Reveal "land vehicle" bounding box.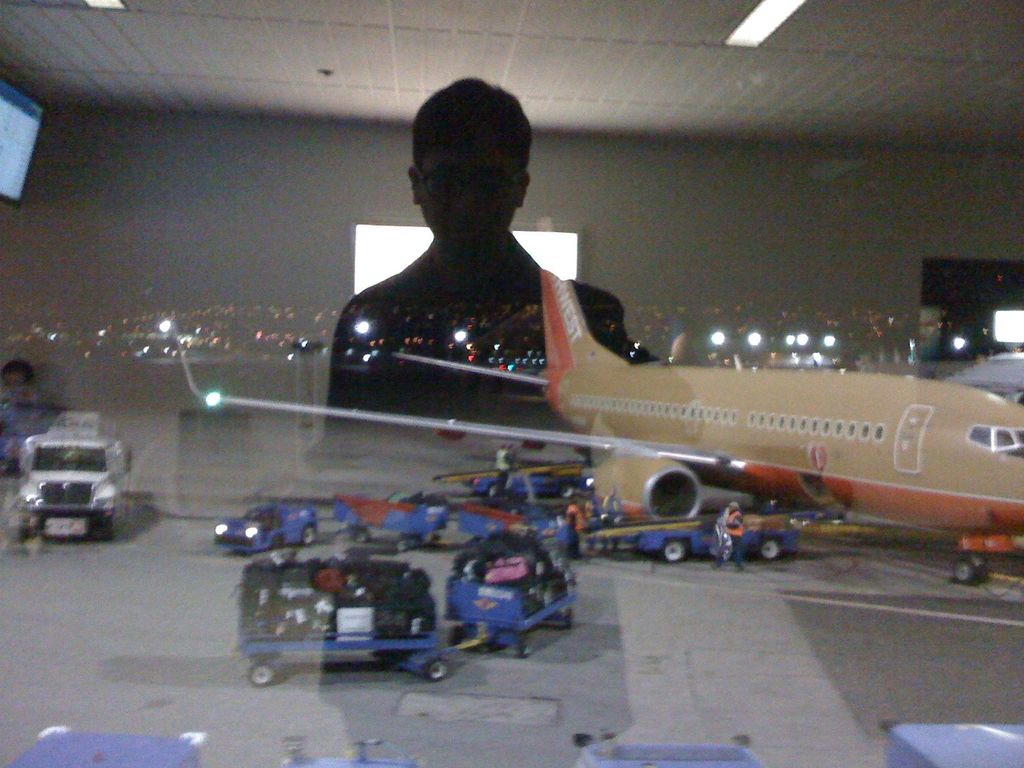
Revealed: {"left": 474, "top": 474, "right": 534, "bottom": 504}.
